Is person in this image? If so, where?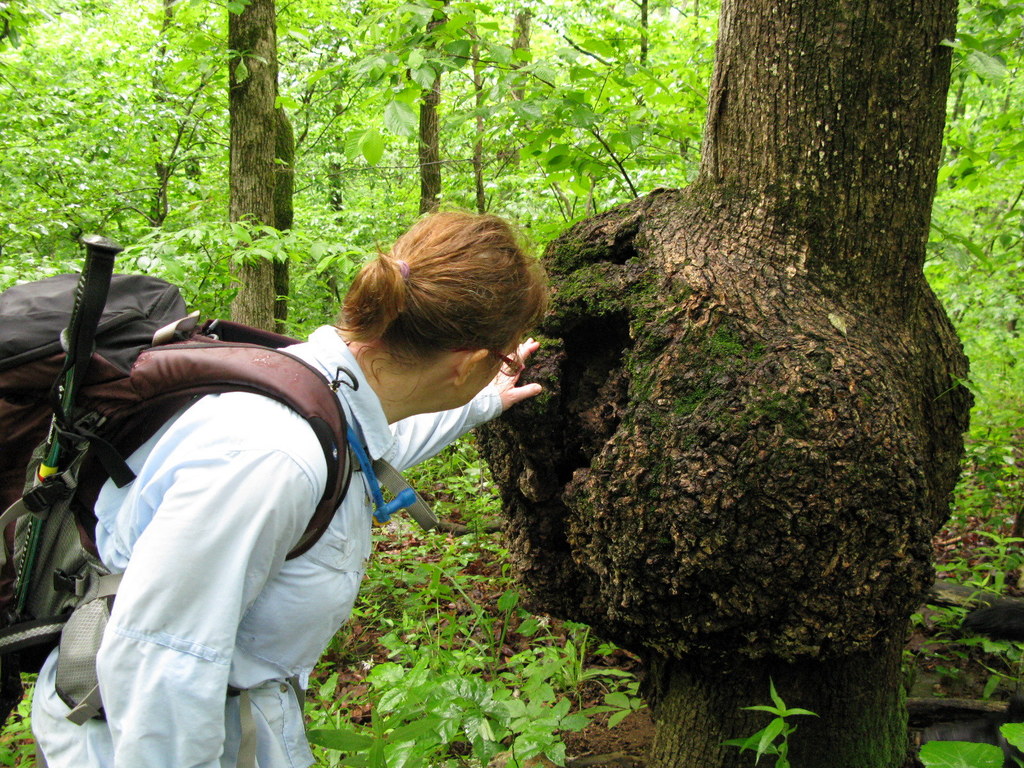
Yes, at {"left": 72, "top": 207, "right": 543, "bottom": 757}.
